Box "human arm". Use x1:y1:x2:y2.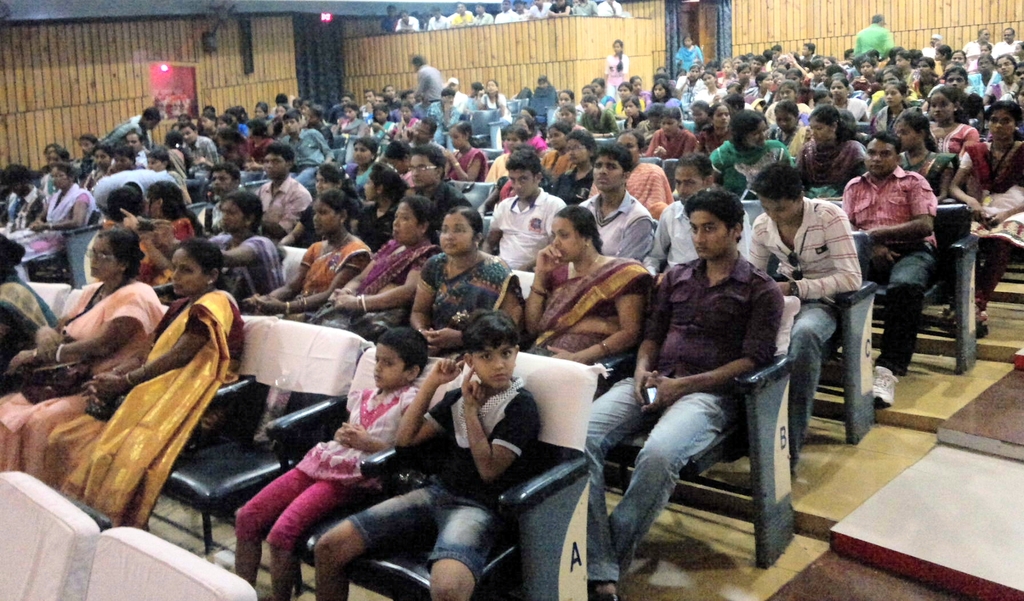
84:301:212:397.
